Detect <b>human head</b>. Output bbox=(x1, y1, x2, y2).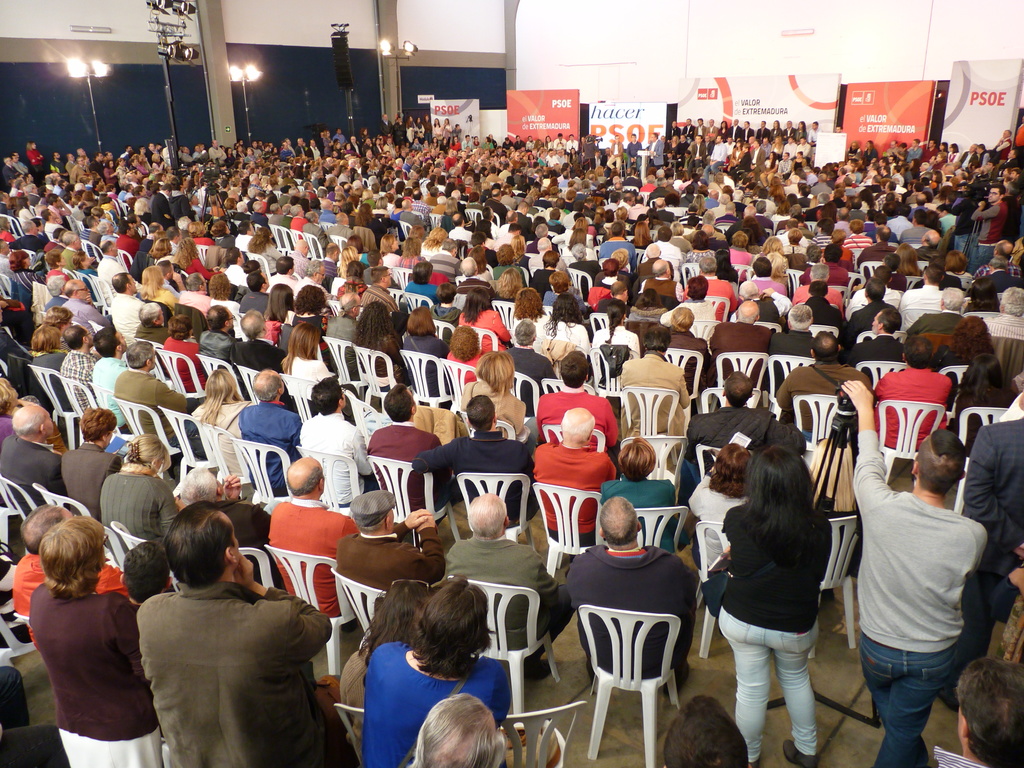
bbox=(33, 327, 63, 347).
